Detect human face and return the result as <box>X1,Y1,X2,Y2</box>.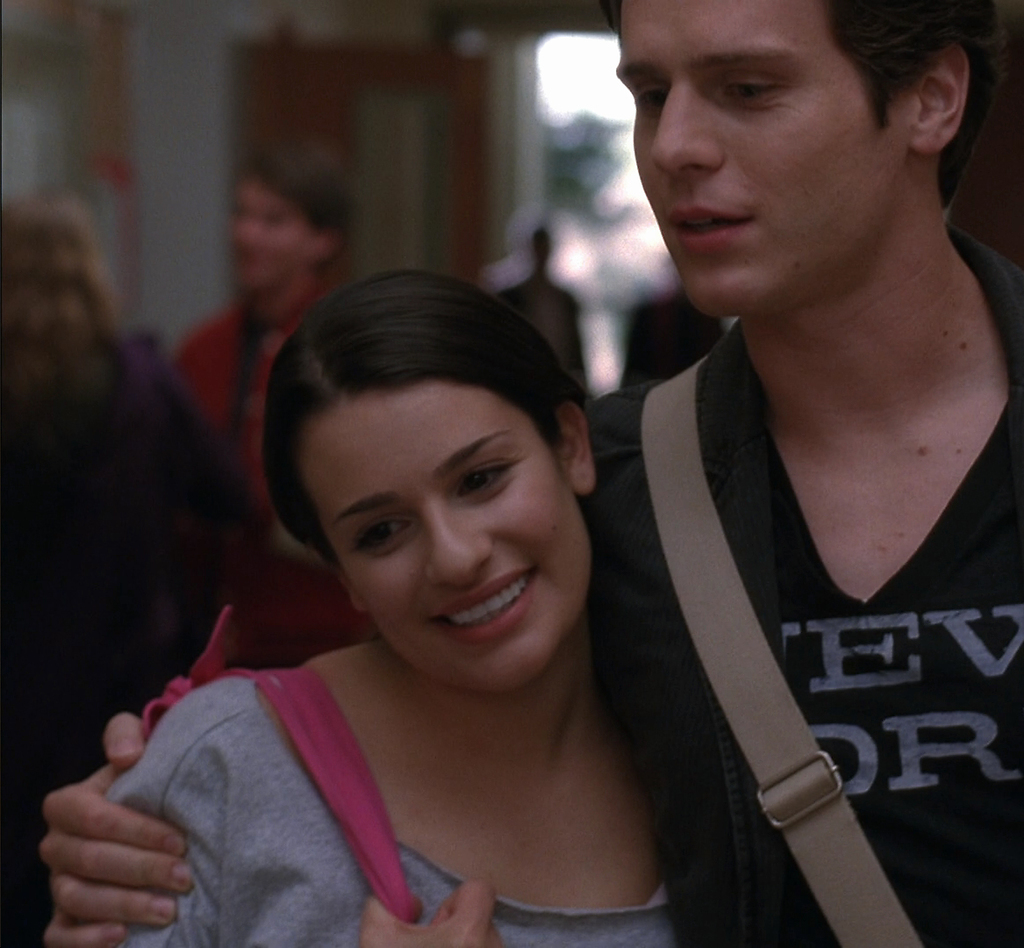
<box>619,1,904,319</box>.
